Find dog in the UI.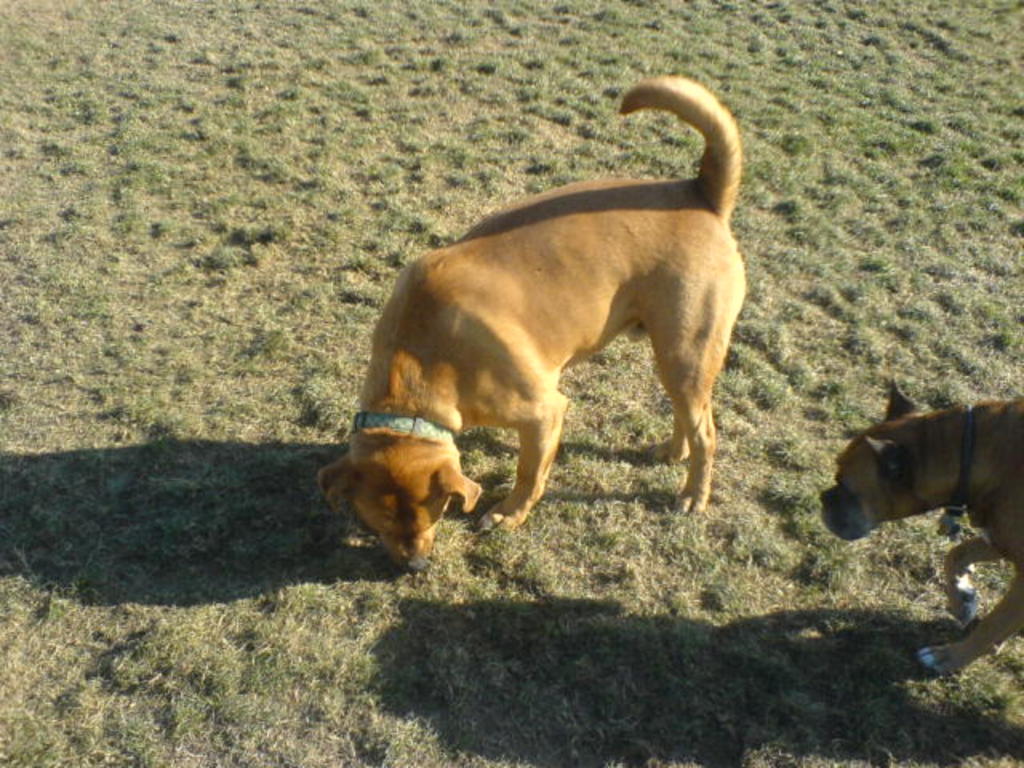
UI element at bbox=(816, 378, 1022, 675).
